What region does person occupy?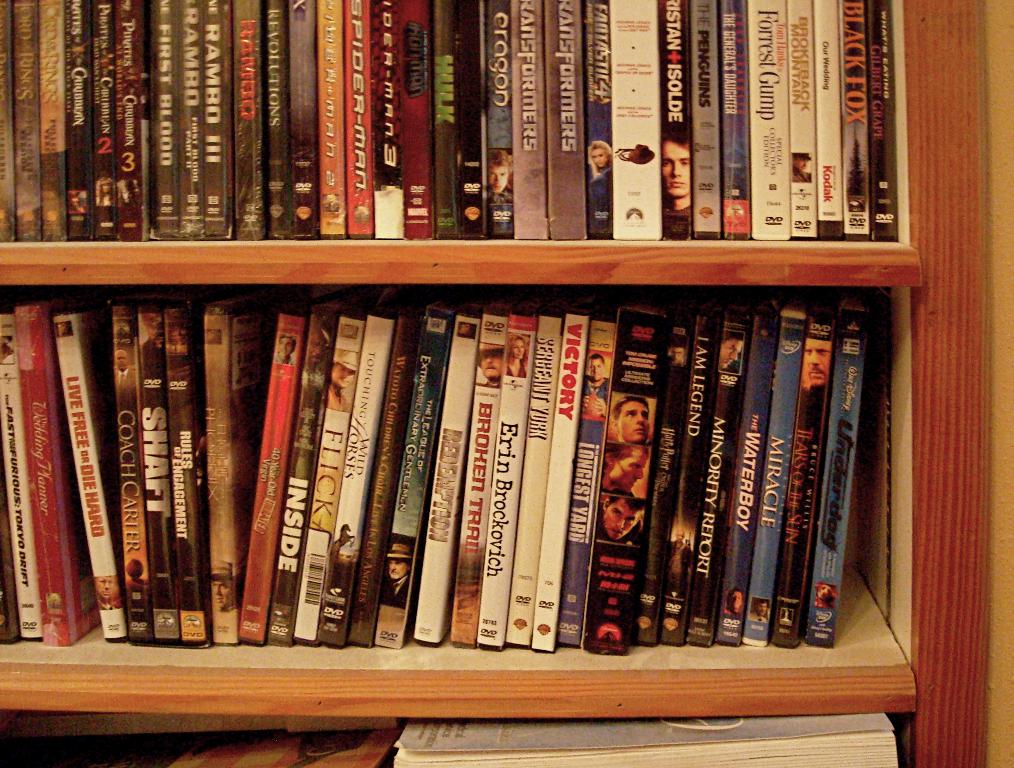
<box>605,443,646,493</box>.
